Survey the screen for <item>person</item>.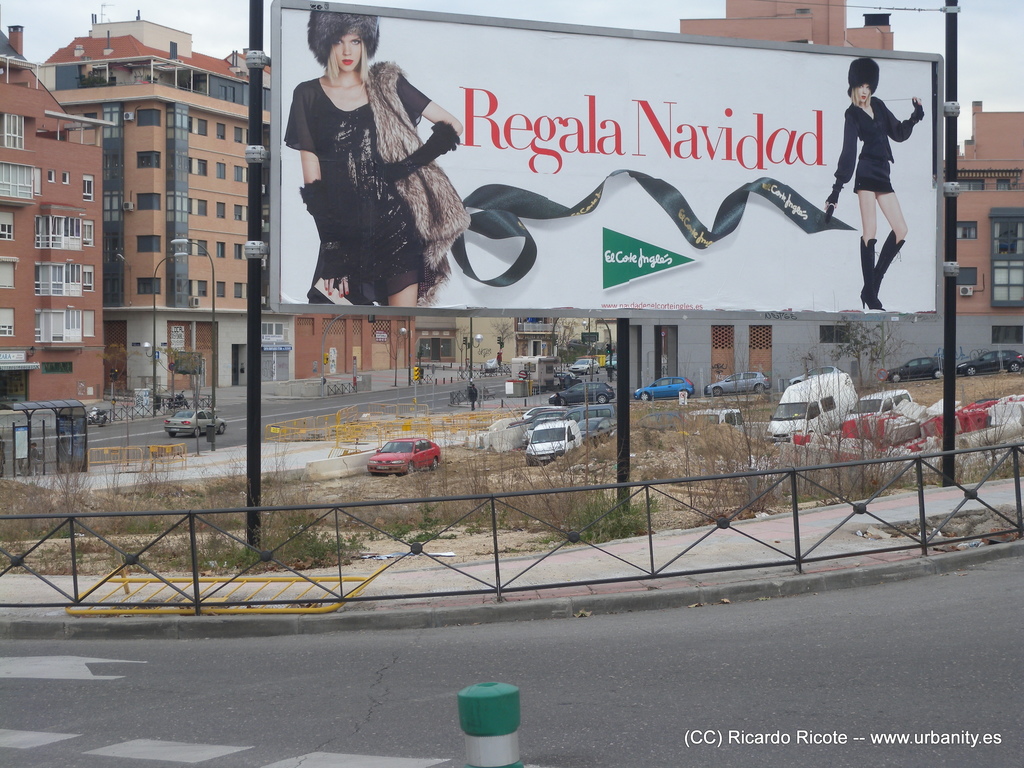
Survey found: [x1=282, y1=8, x2=470, y2=308].
